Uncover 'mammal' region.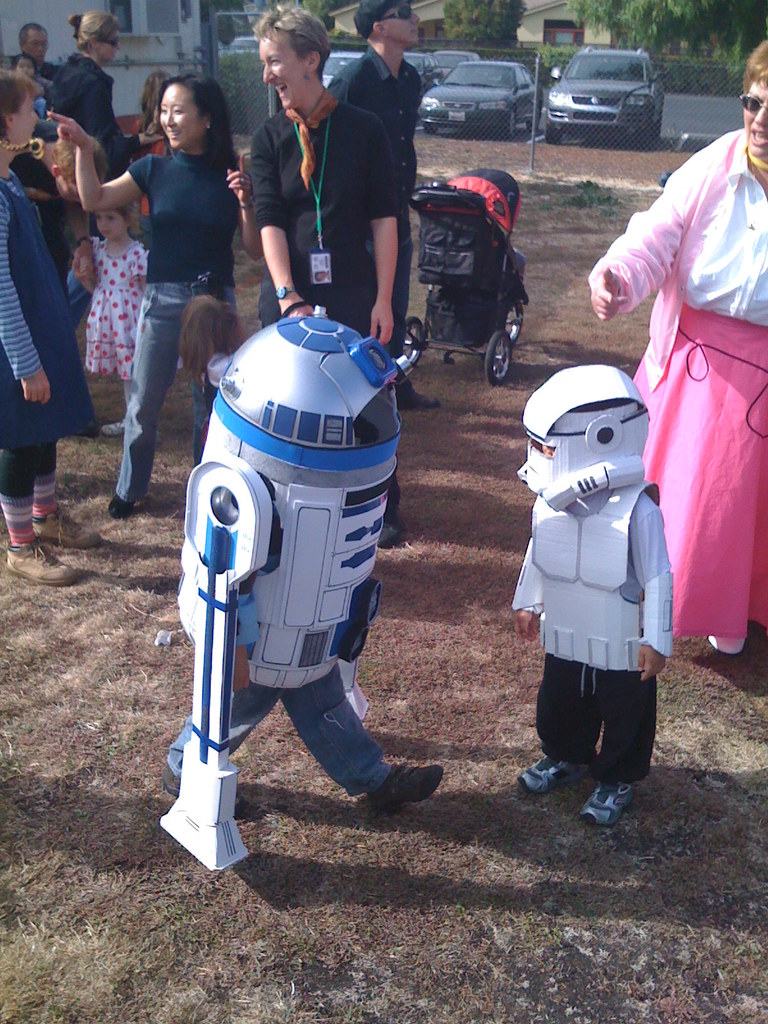
Uncovered: crop(256, 0, 407, 550).
